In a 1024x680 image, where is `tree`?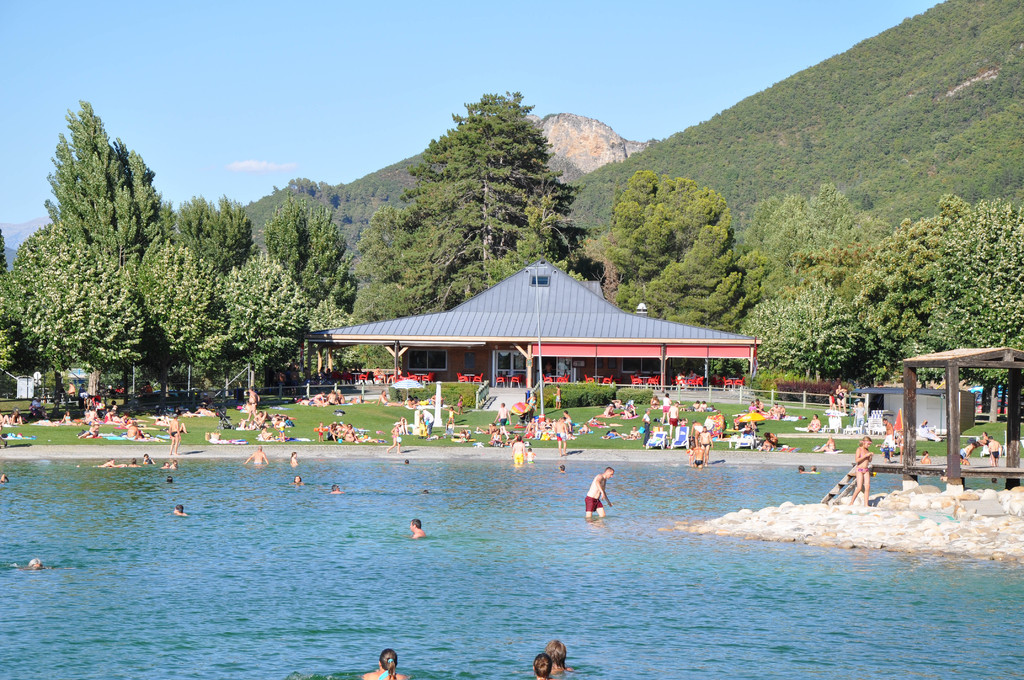
pyautogui.locateOnScreen(604, 170, 764, 349).
